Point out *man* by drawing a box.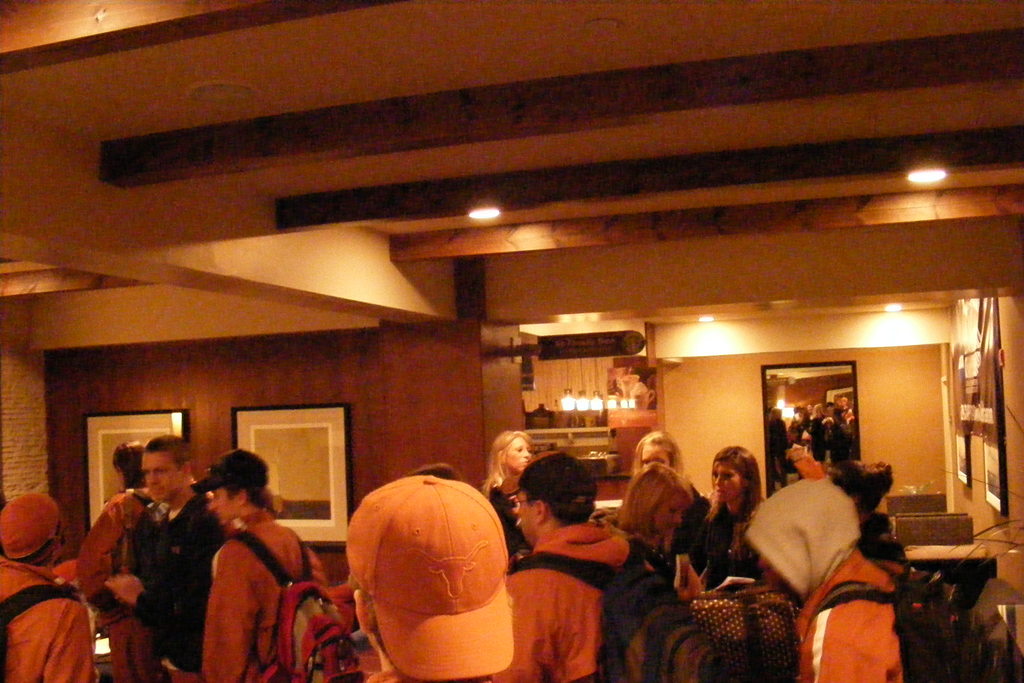
rect(197, 445, 328, 682).
